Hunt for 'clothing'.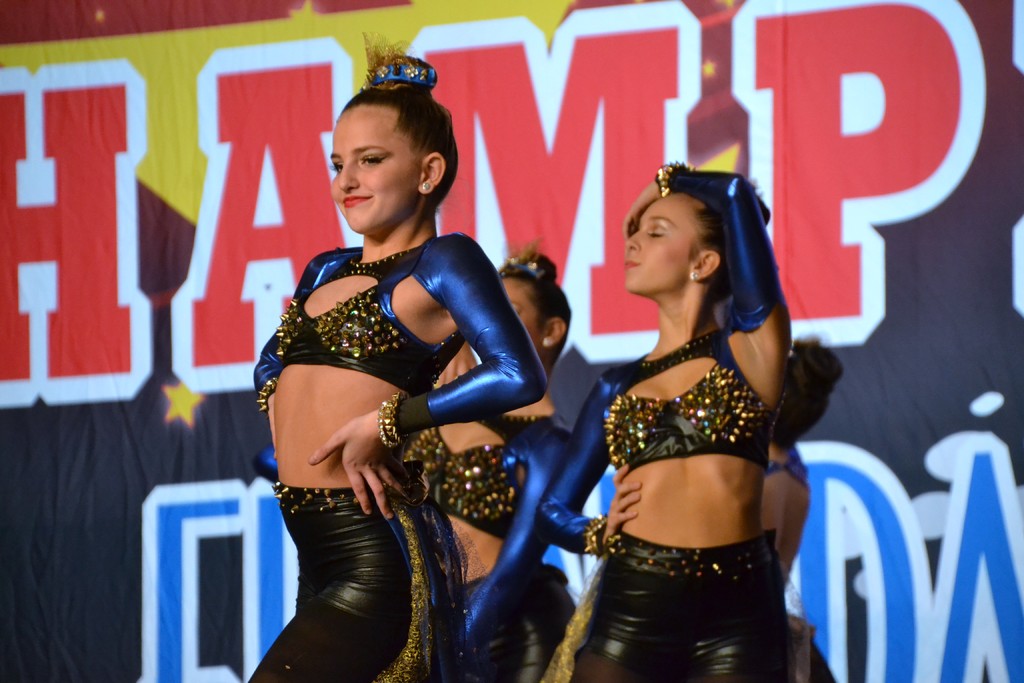
Hunted down at [452,404,574,682].
